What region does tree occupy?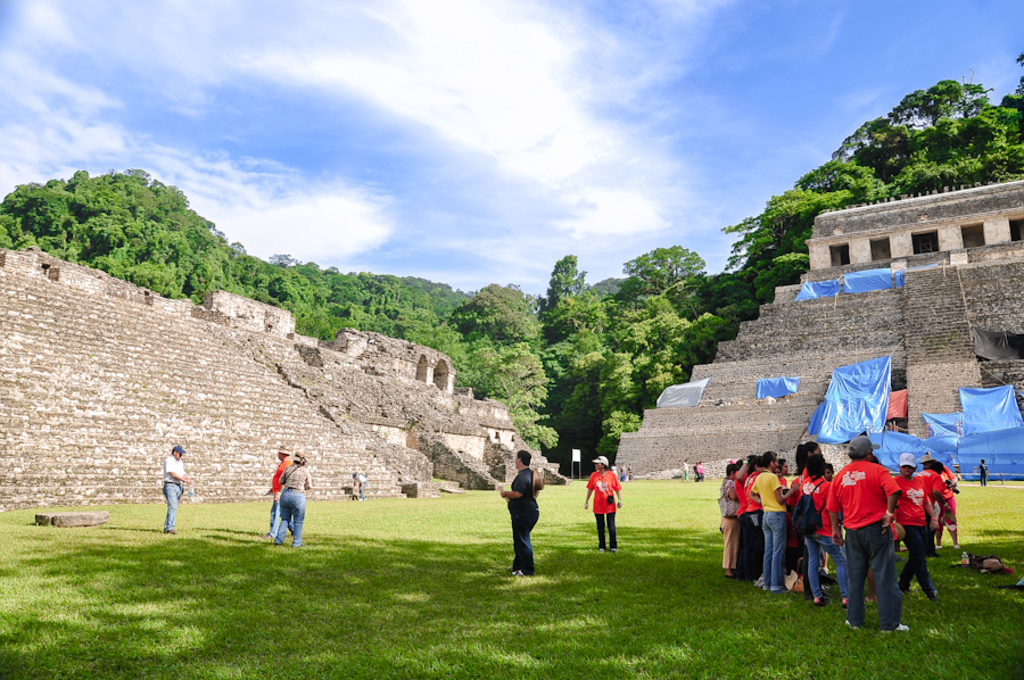
locate(641, 310, 684, 346).
